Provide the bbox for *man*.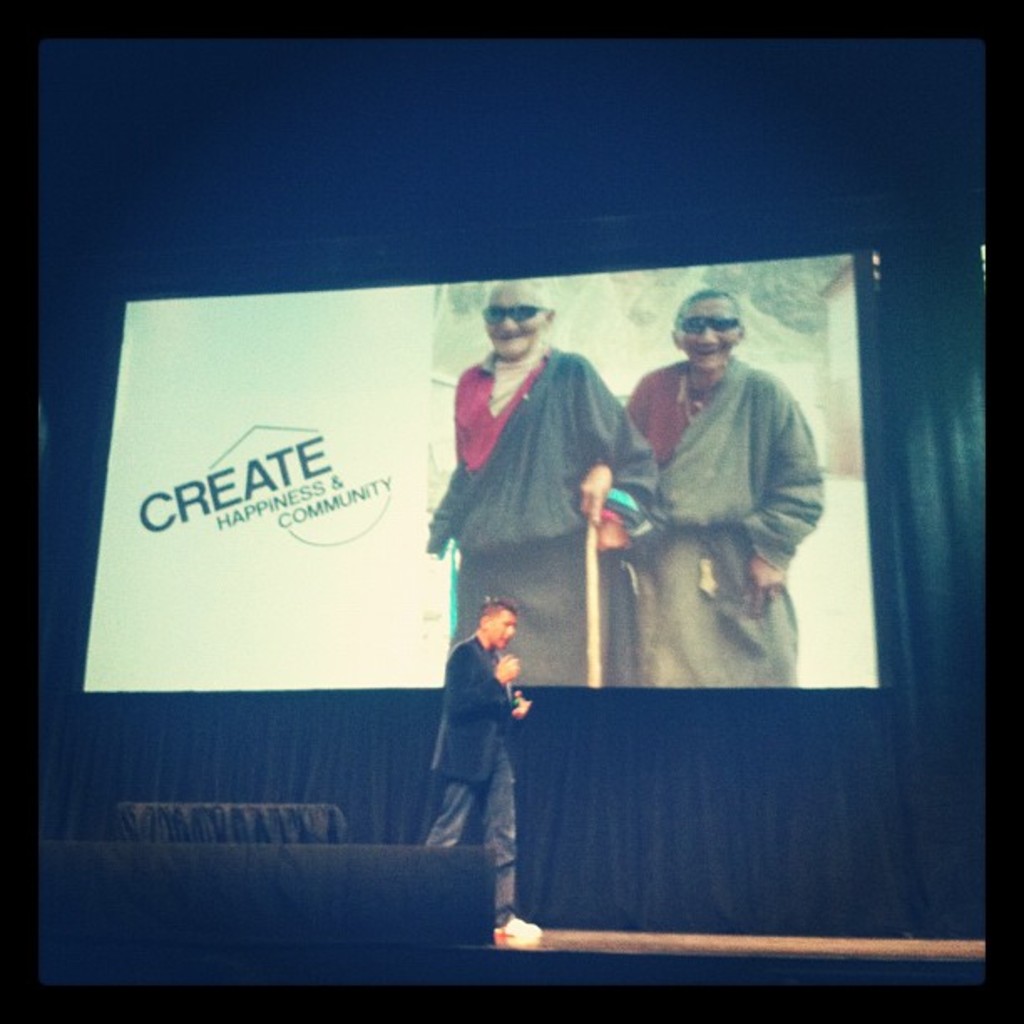
left=609, top=286, right=823, bottom=691.
